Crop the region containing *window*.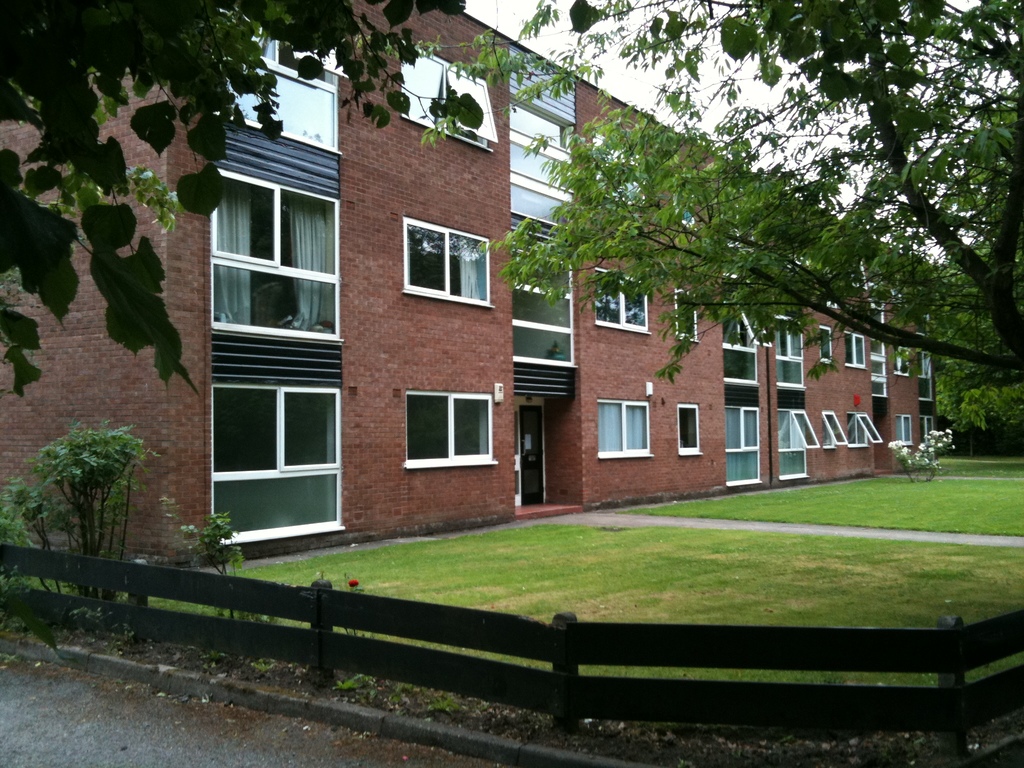
Crop region: 678,284,694,336.
